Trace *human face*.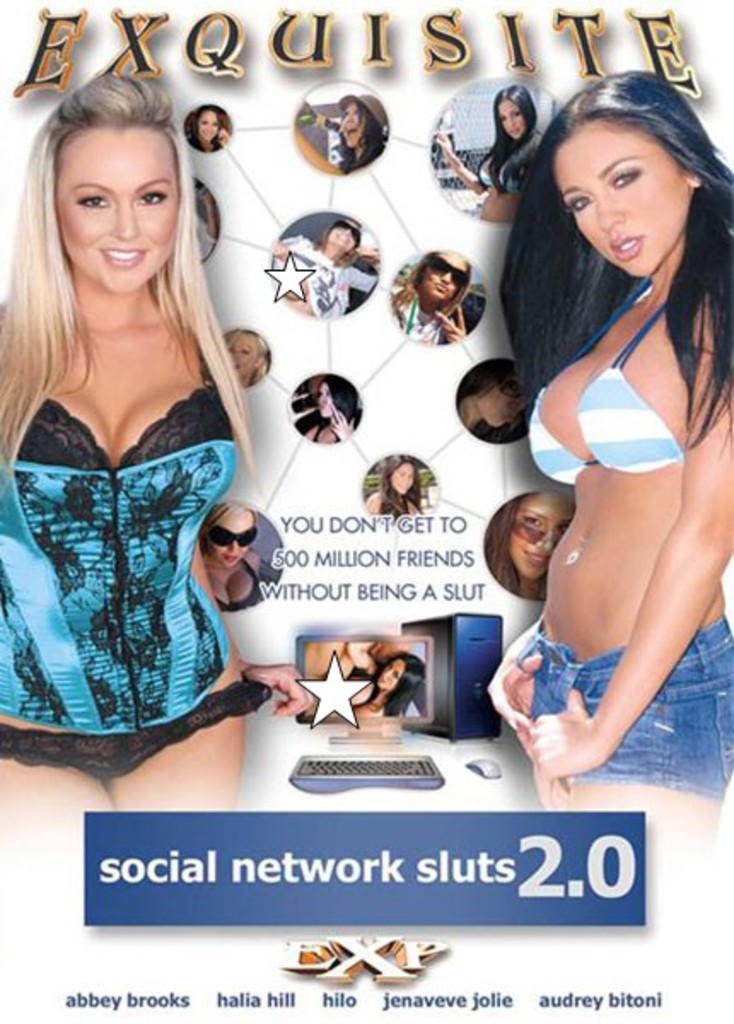
Traced to {"left": 386, "top": 459, "right": 411, "bottom": 492}.
